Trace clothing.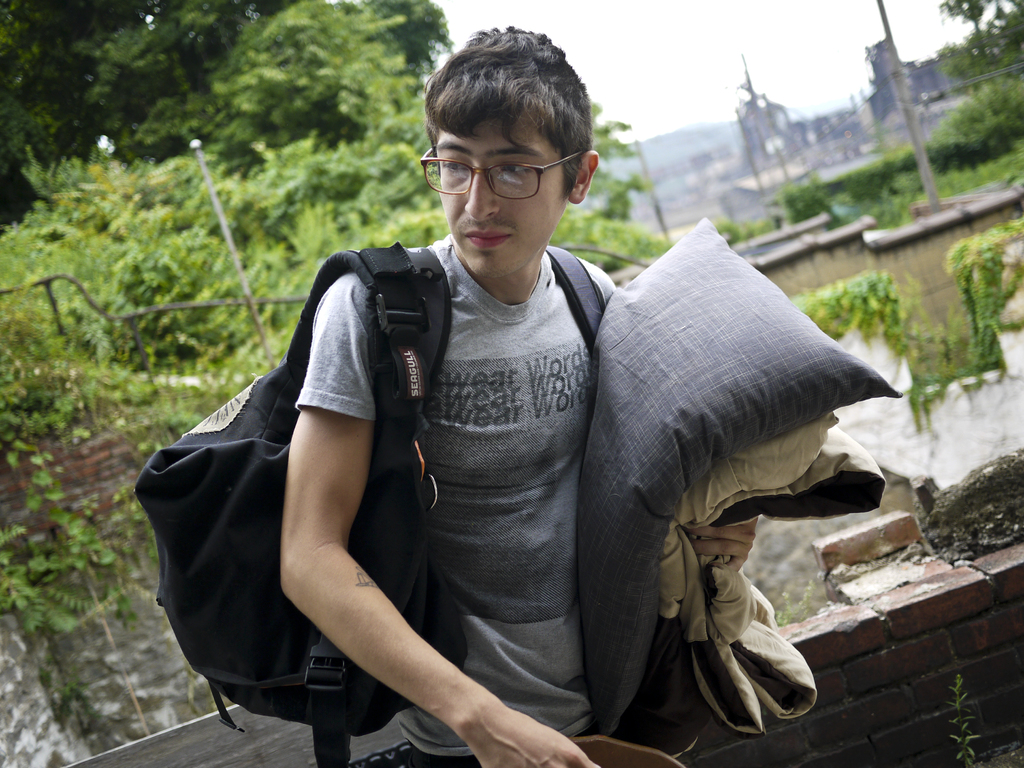
Traced to [x1=286, y1=224, x2=624, y2=767].
